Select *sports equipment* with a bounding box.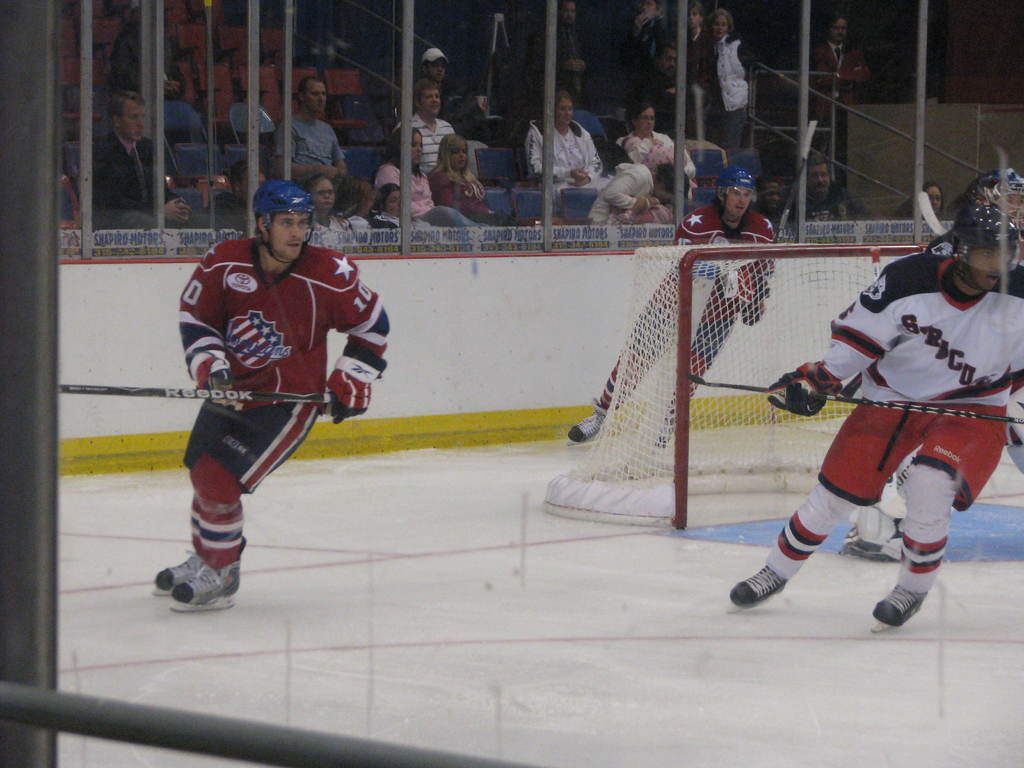
(x1=872, y1=585, x2=930, y2=636).
